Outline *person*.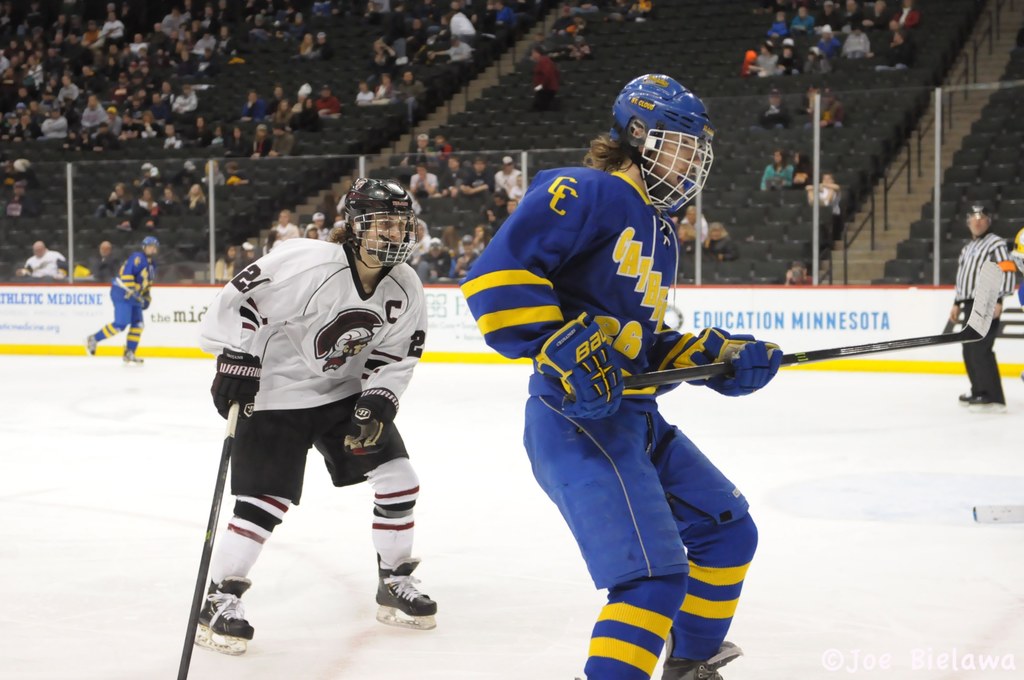
Outline: box=[496, 156, 525, 188].
